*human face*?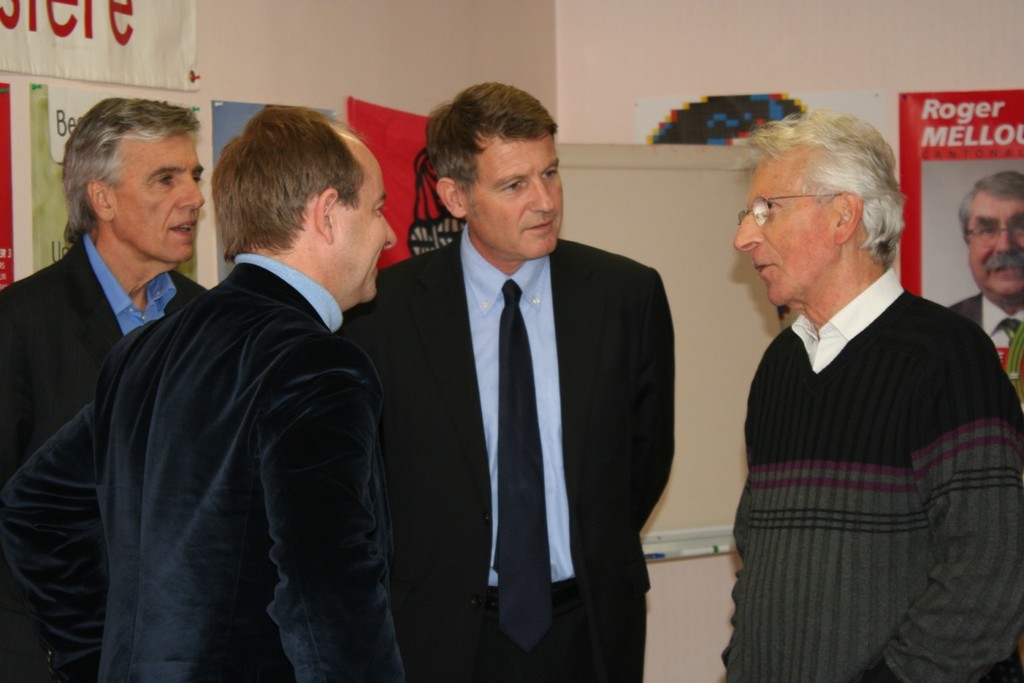
737:149:835:304
